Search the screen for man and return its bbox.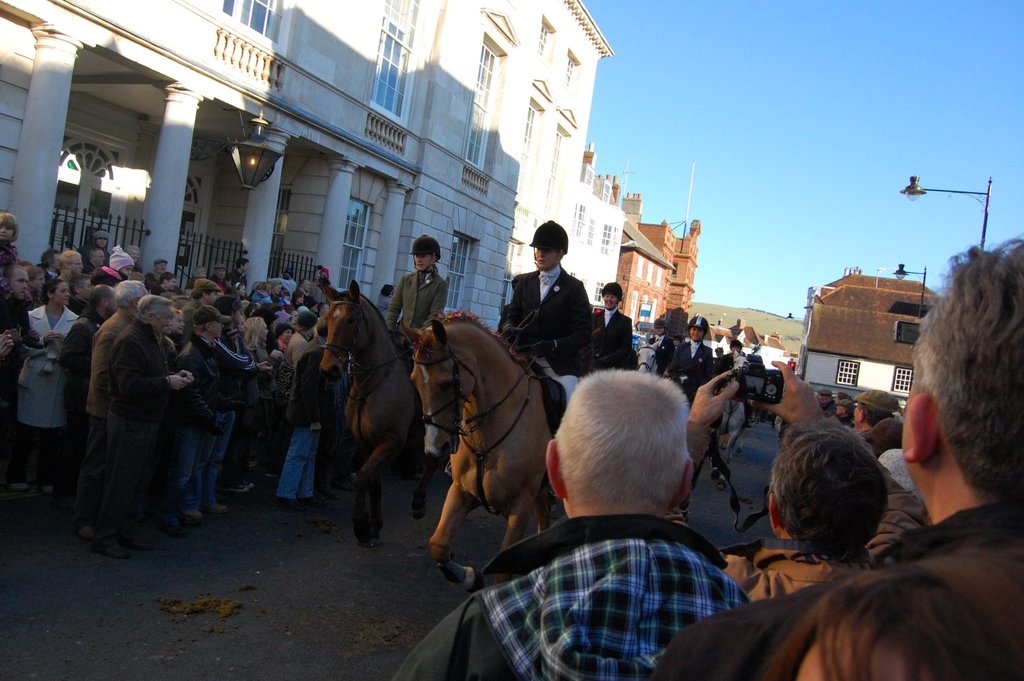
Found: 648, 234, 1023, 676.
